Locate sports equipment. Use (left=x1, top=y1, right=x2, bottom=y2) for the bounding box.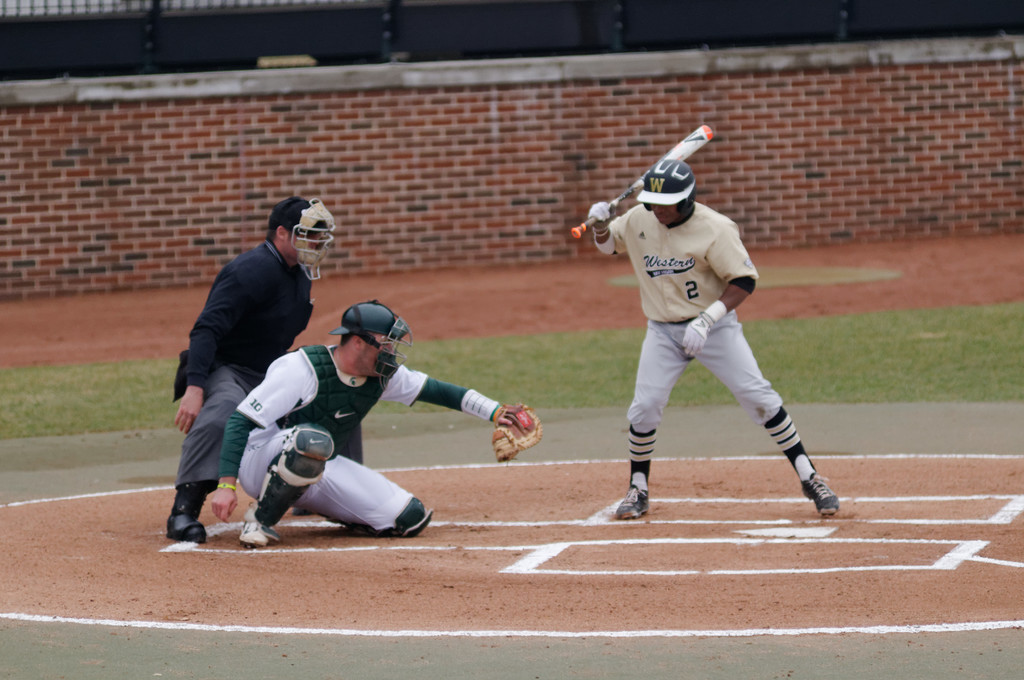
(left=493, top=397, right=550, bottom=467).
